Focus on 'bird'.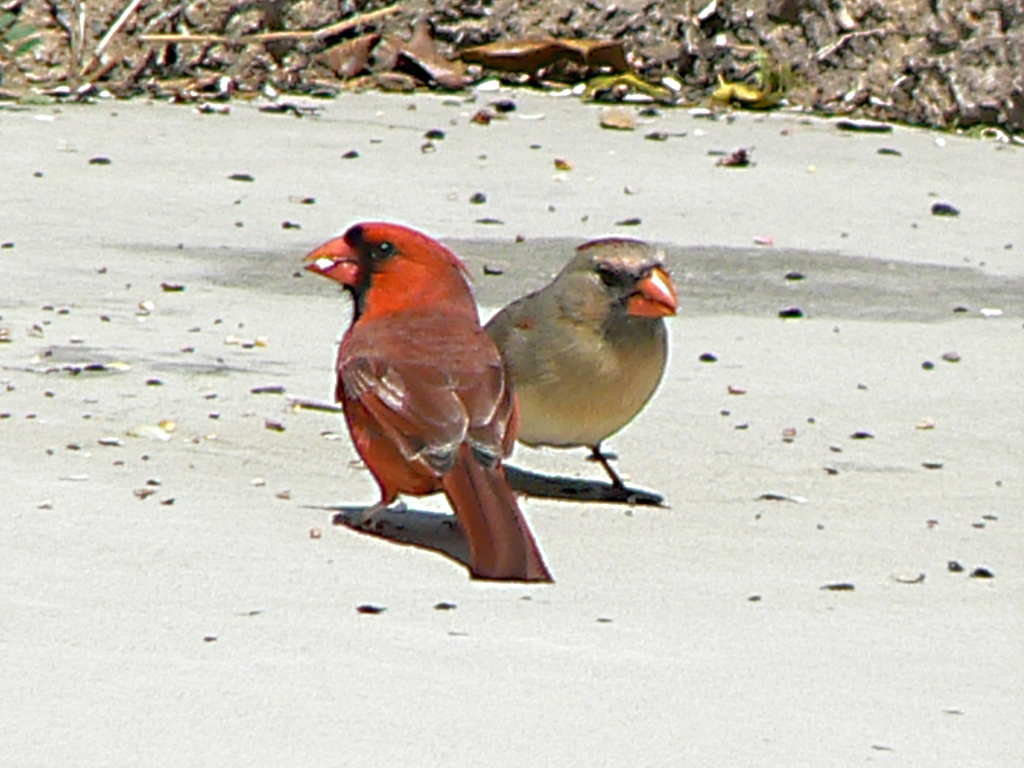
Focused at <box>482,237,685,511</box>.
